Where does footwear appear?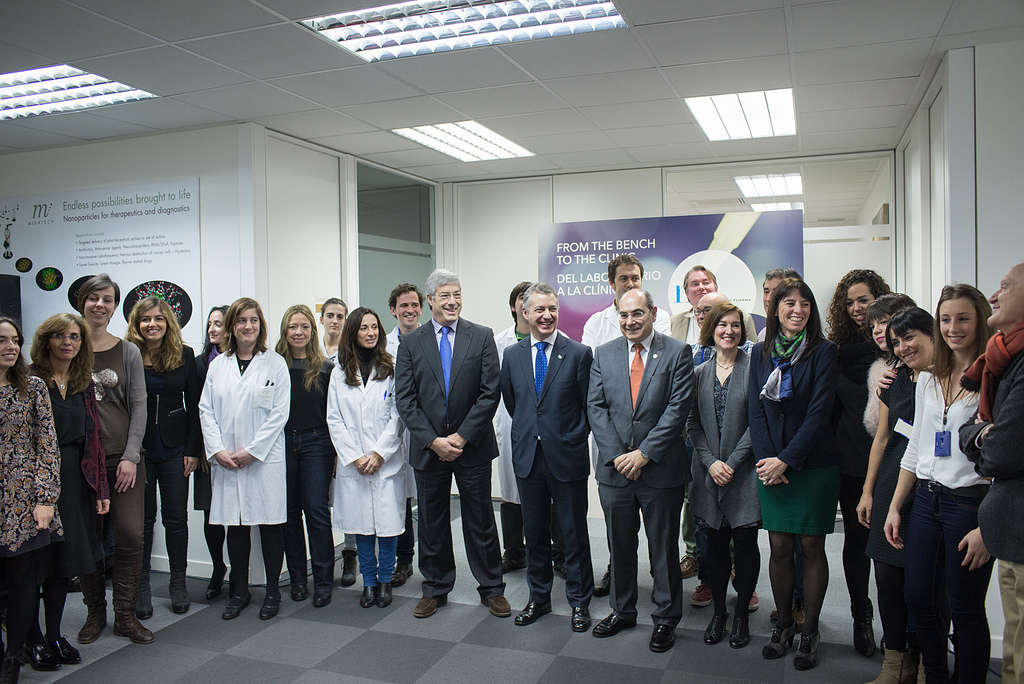
Appears at 288,586,308,606.
